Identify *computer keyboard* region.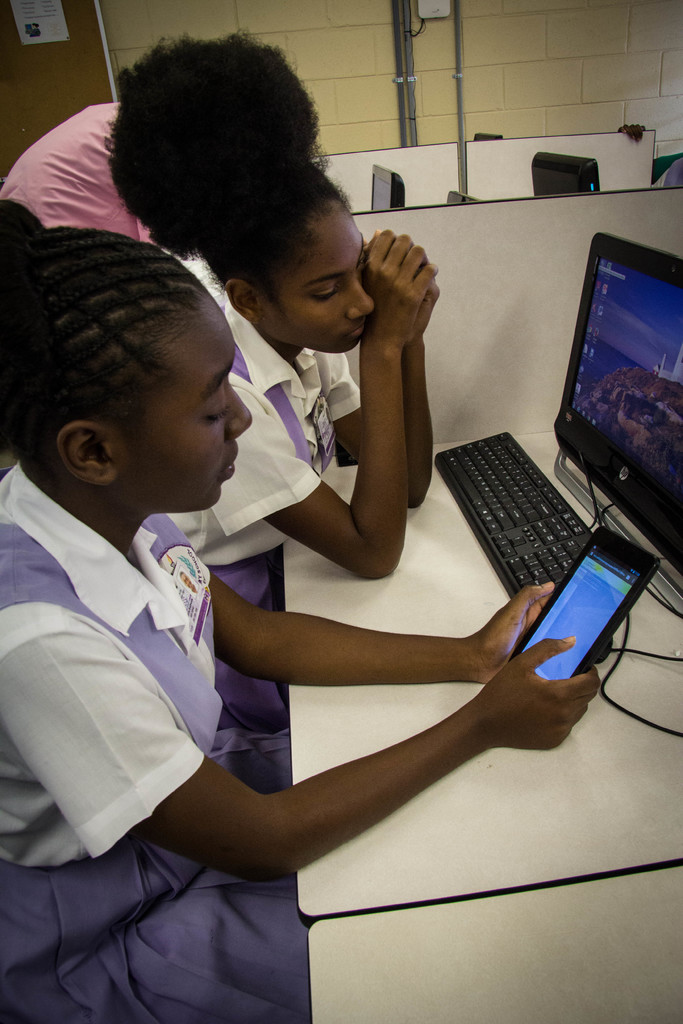
Region: x1=434, y1=429, x2=593, y2=599.
